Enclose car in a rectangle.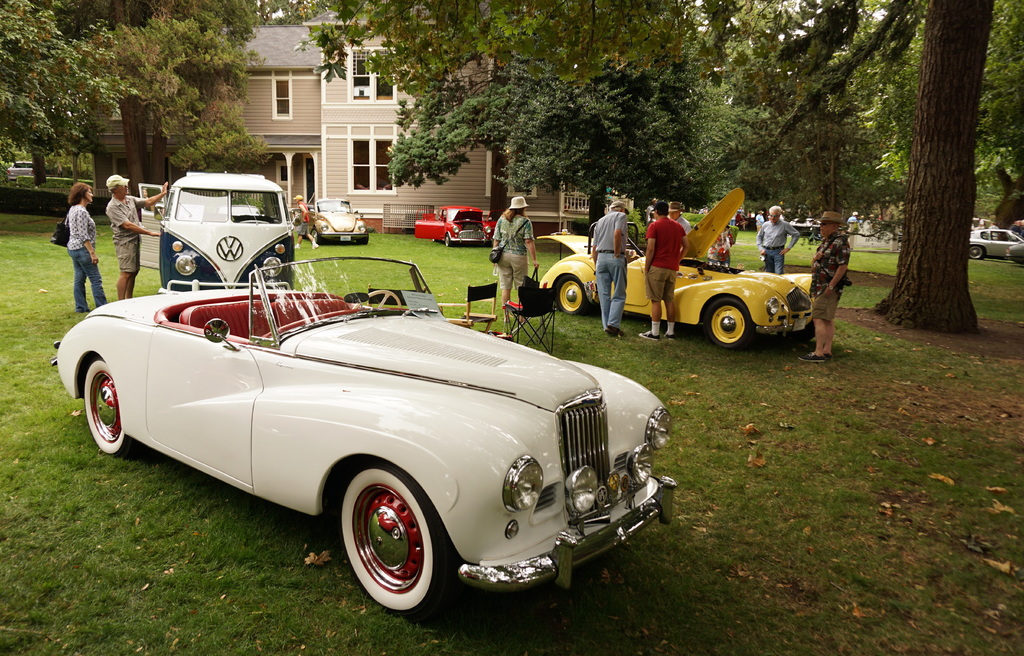
<bbox>537, 186, 811, 346</bbox>.
